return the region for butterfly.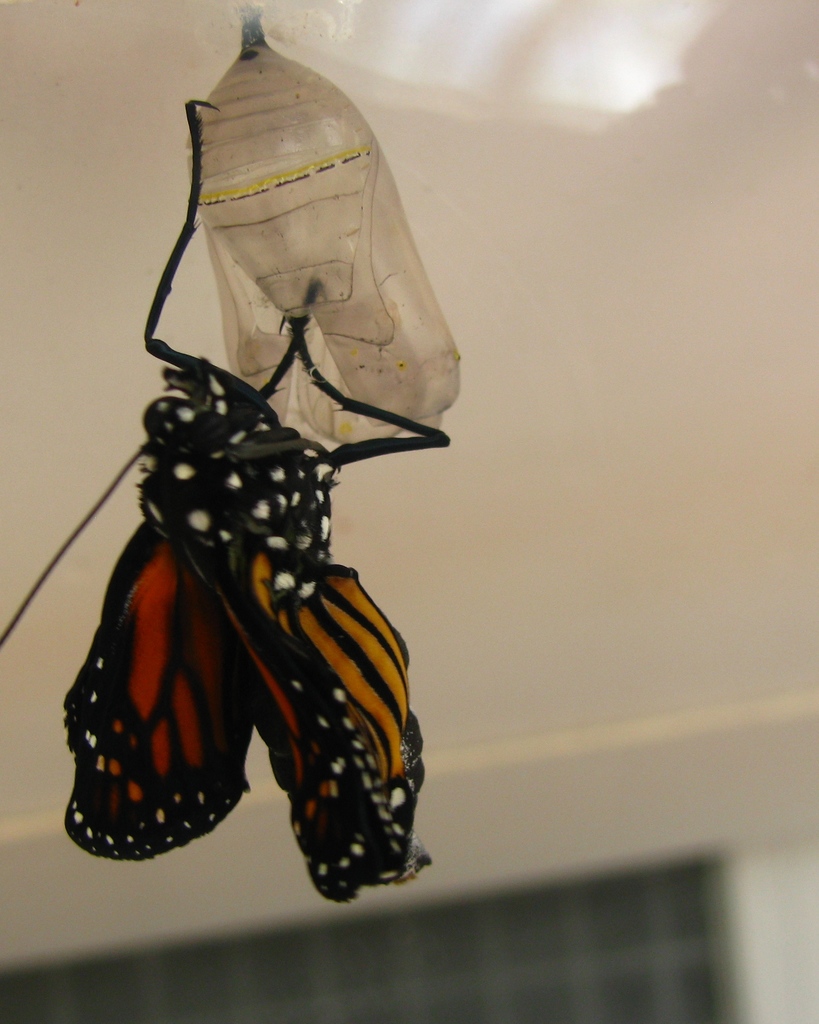
(left=62, top=186, right=462, bottom=864).
